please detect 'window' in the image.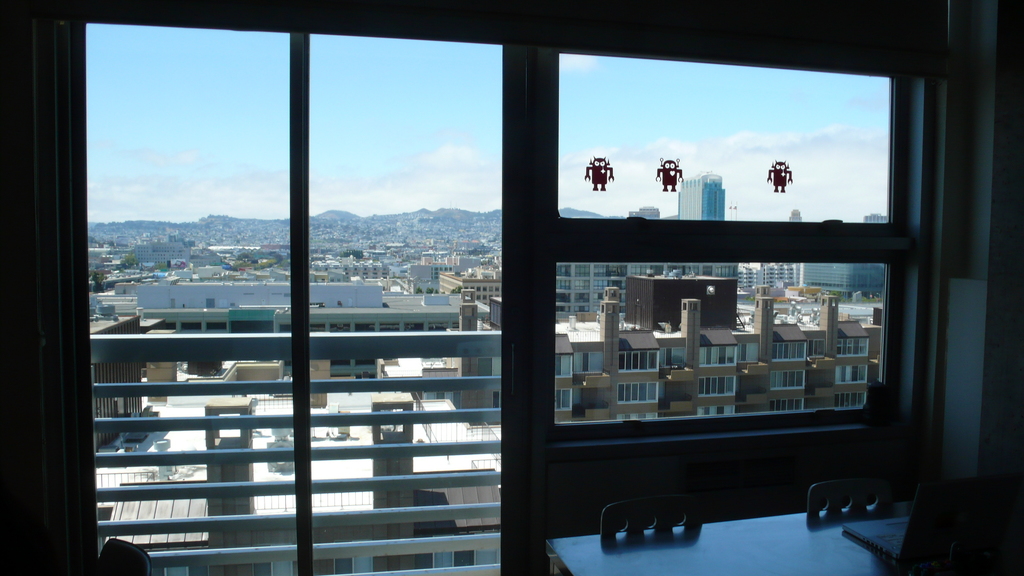
[616, 351, 659, 371].
